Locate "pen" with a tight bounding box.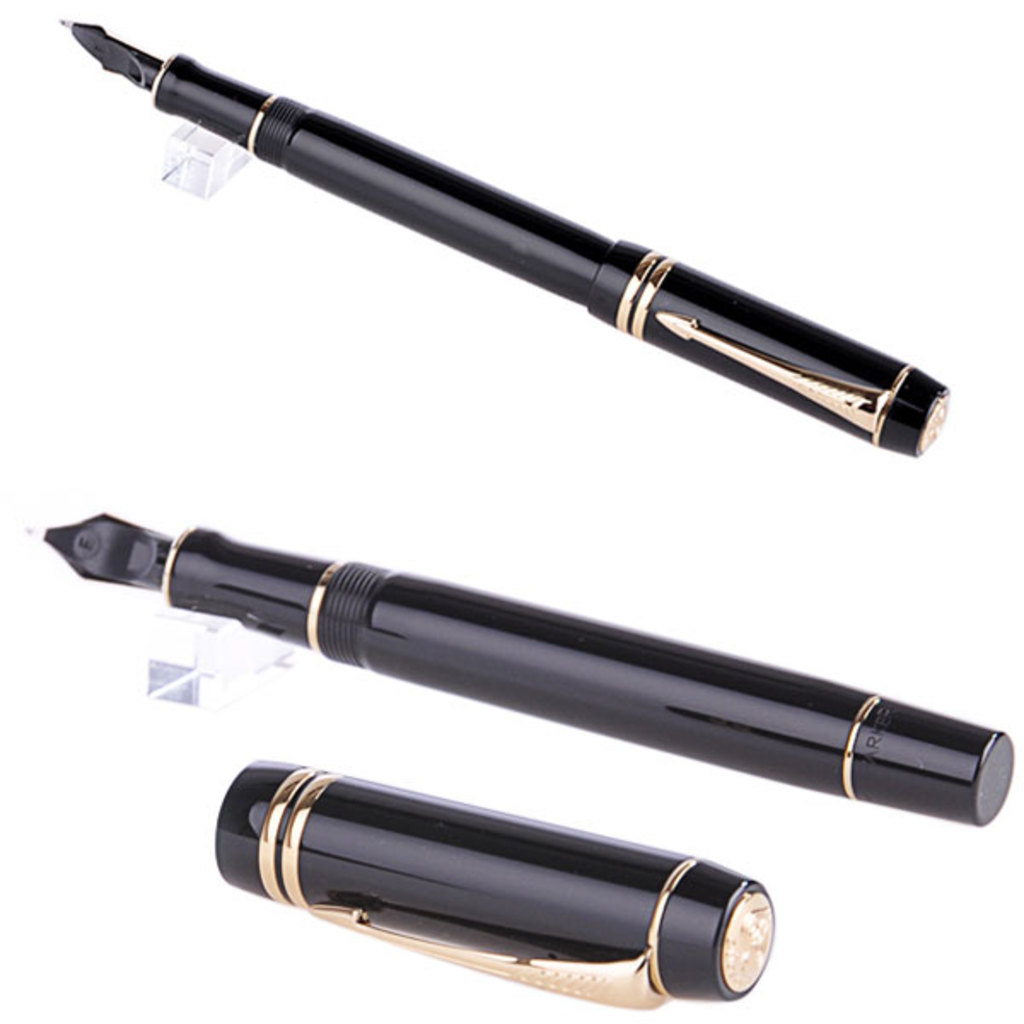
(17,512,1014,828).
